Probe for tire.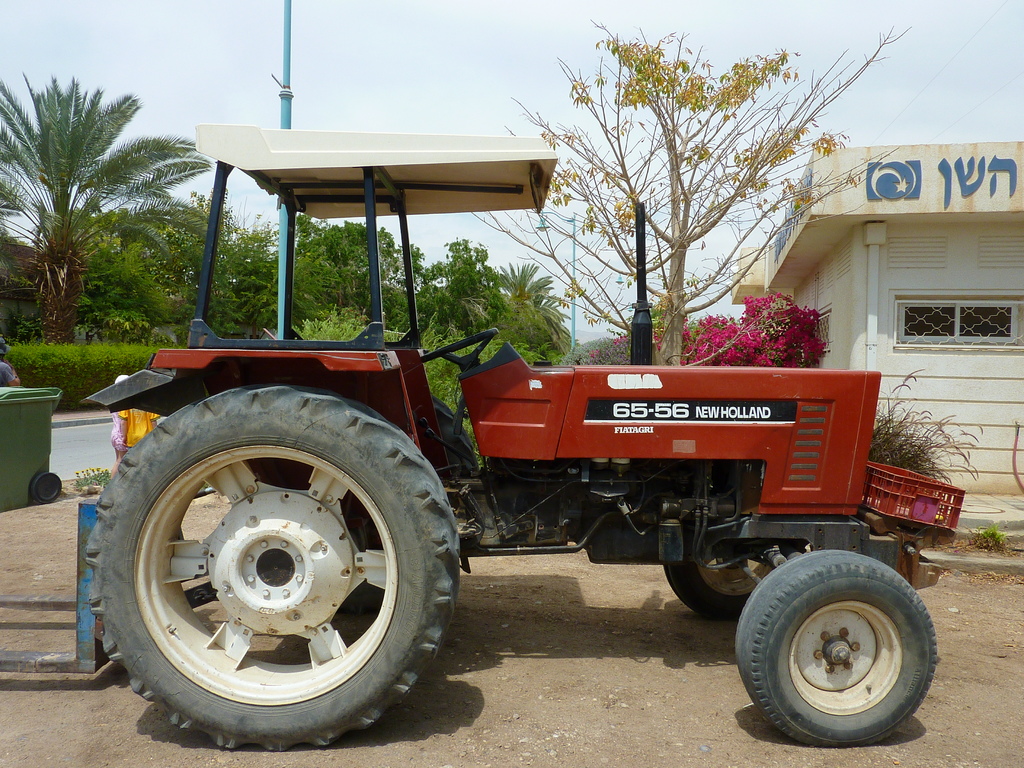
Probe result: Rect(79, 385, 459, 751).
